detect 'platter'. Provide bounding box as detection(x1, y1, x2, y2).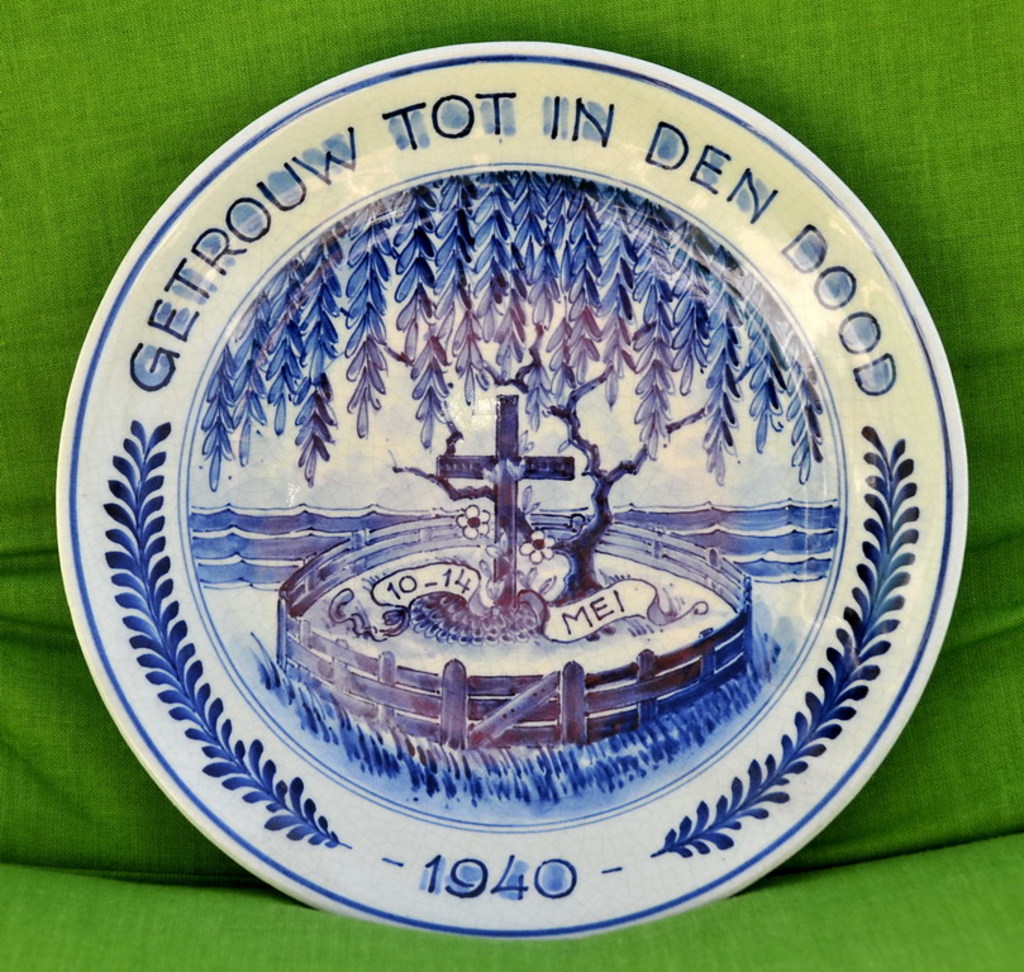
detection(58, 39, 968, 944).
